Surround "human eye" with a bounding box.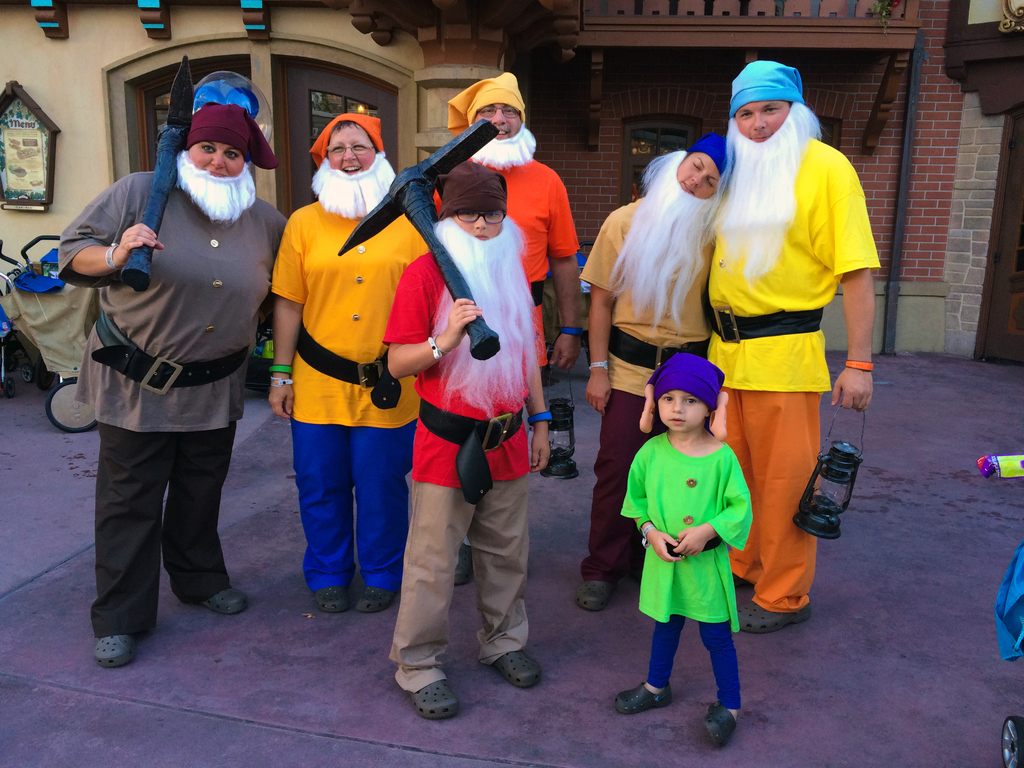
bbox=[198, 141, 218, 157].
